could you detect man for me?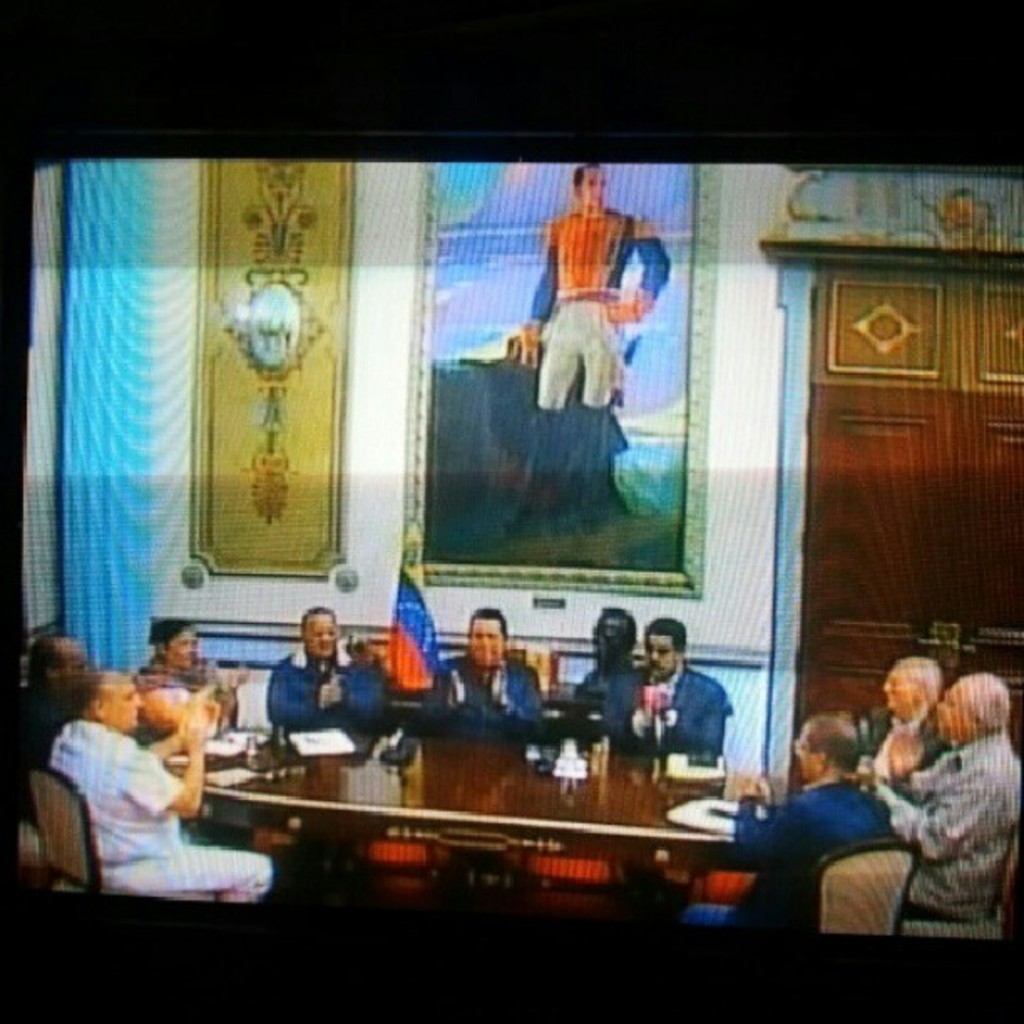
Detection result: box=[264, 606, 398, 724].
